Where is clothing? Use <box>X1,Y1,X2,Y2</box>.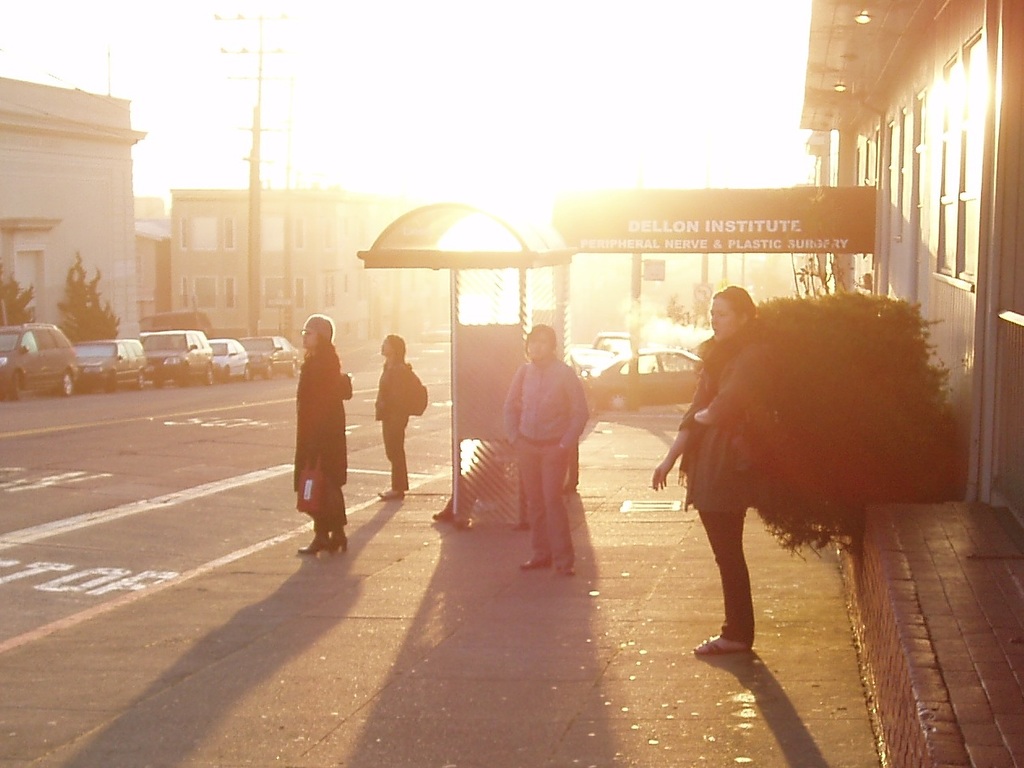
<box>374,354,411,491</box>.
